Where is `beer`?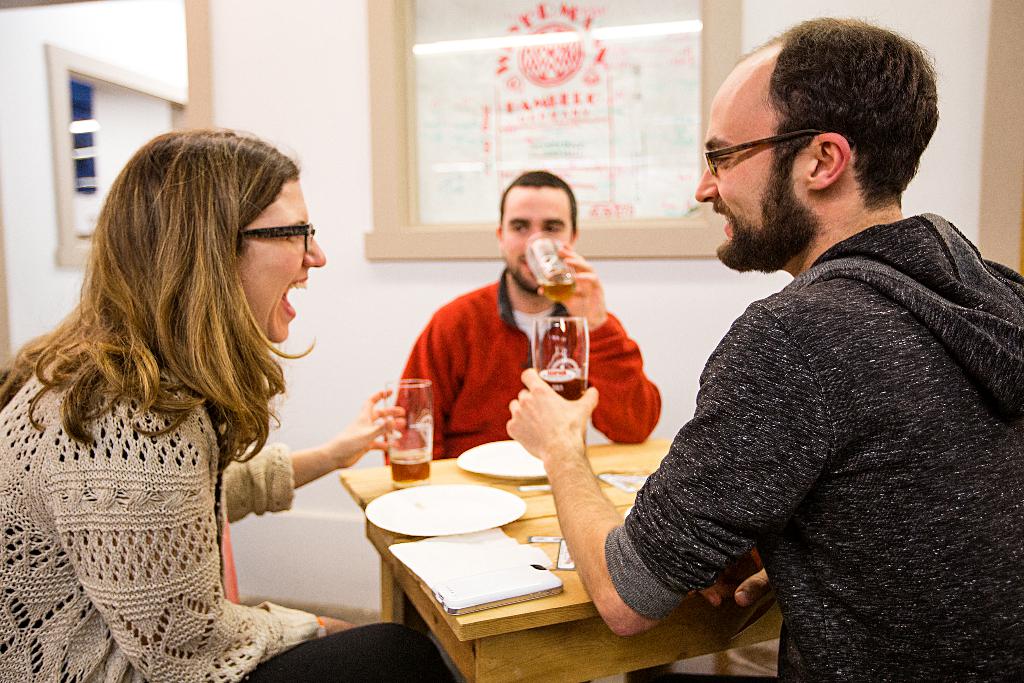
(538,266,570,303).
